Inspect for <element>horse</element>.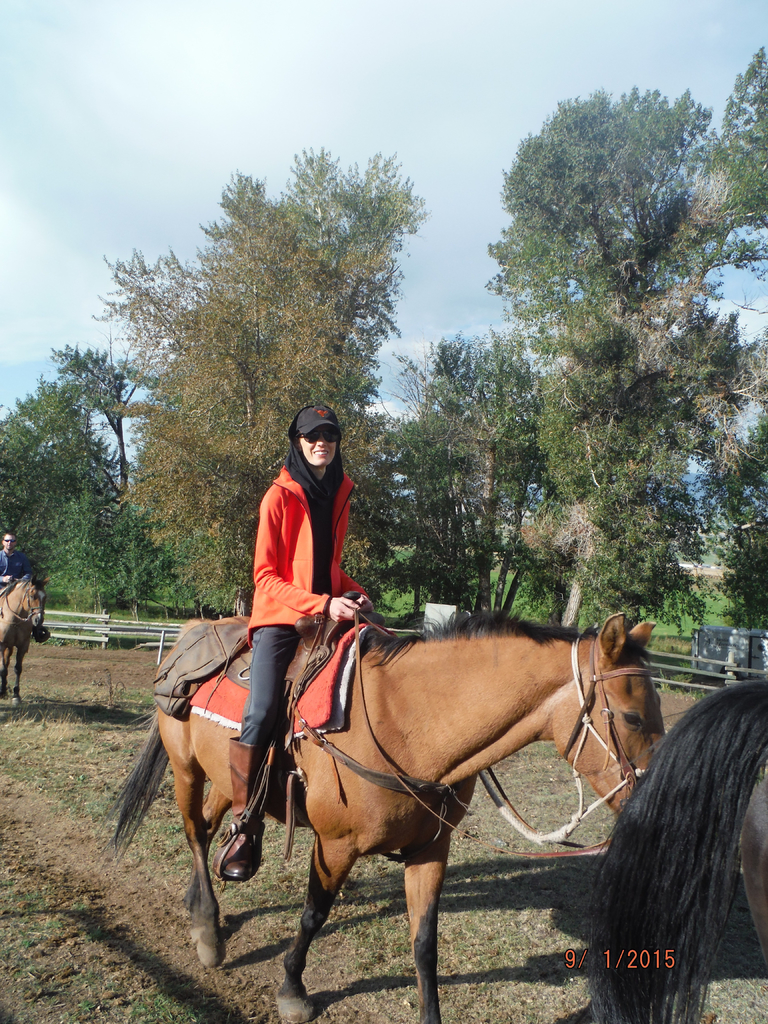
Inspection: [103, 608, 665, 1023].
